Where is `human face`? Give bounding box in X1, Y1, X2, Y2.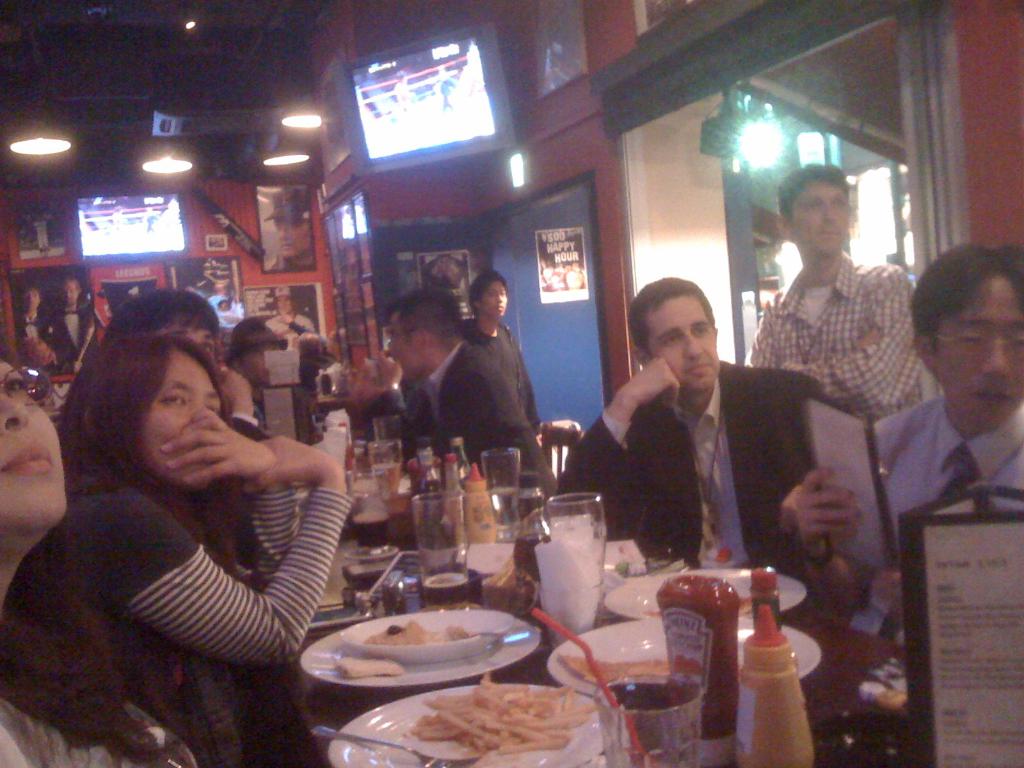
0, 353, 65, 532.
